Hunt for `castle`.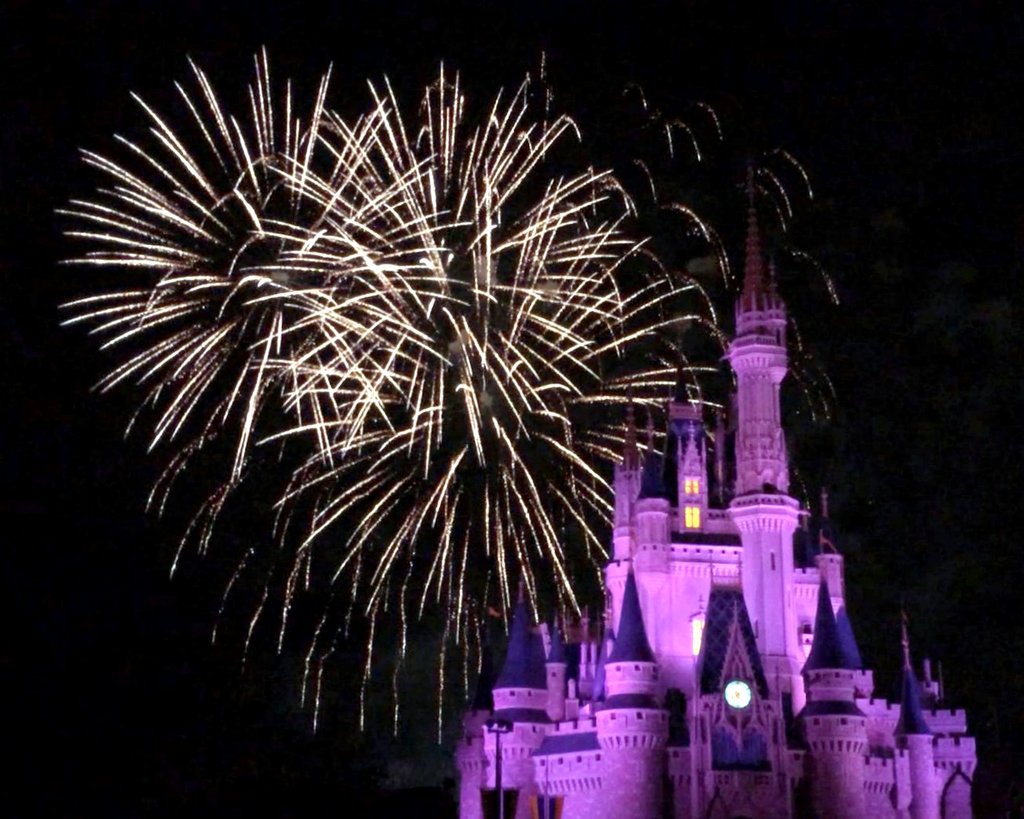
Hunted down at pyautogui.locateOnScreen(455, 160, 979, 818).
